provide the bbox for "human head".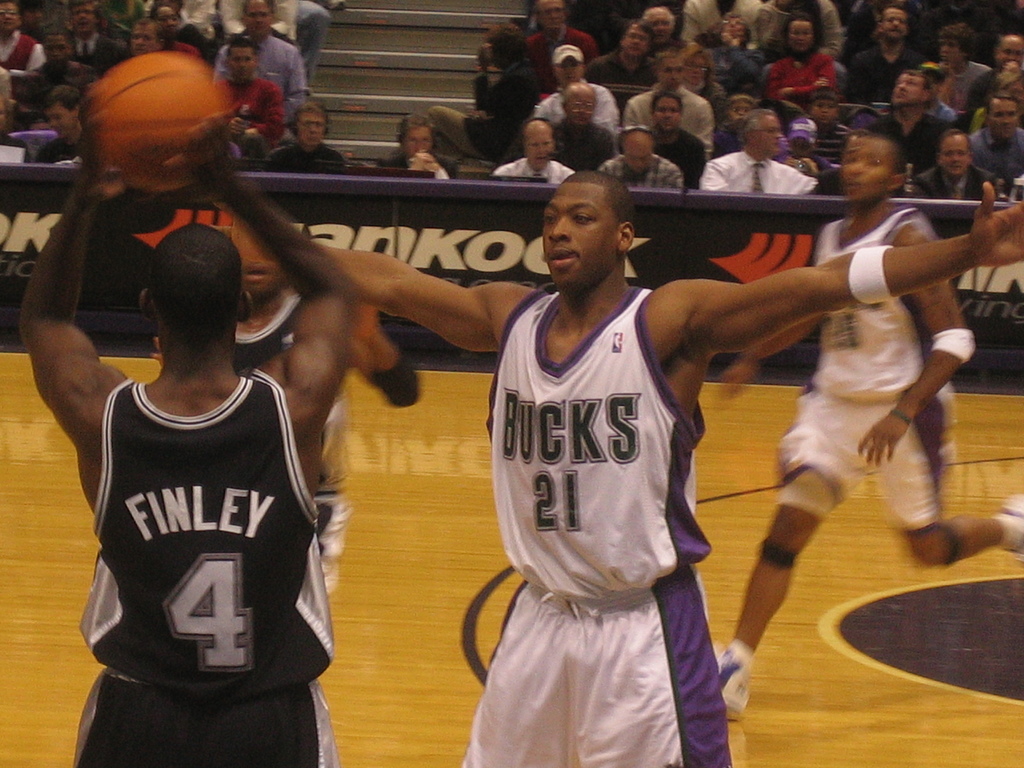
995 34 1023 66.
